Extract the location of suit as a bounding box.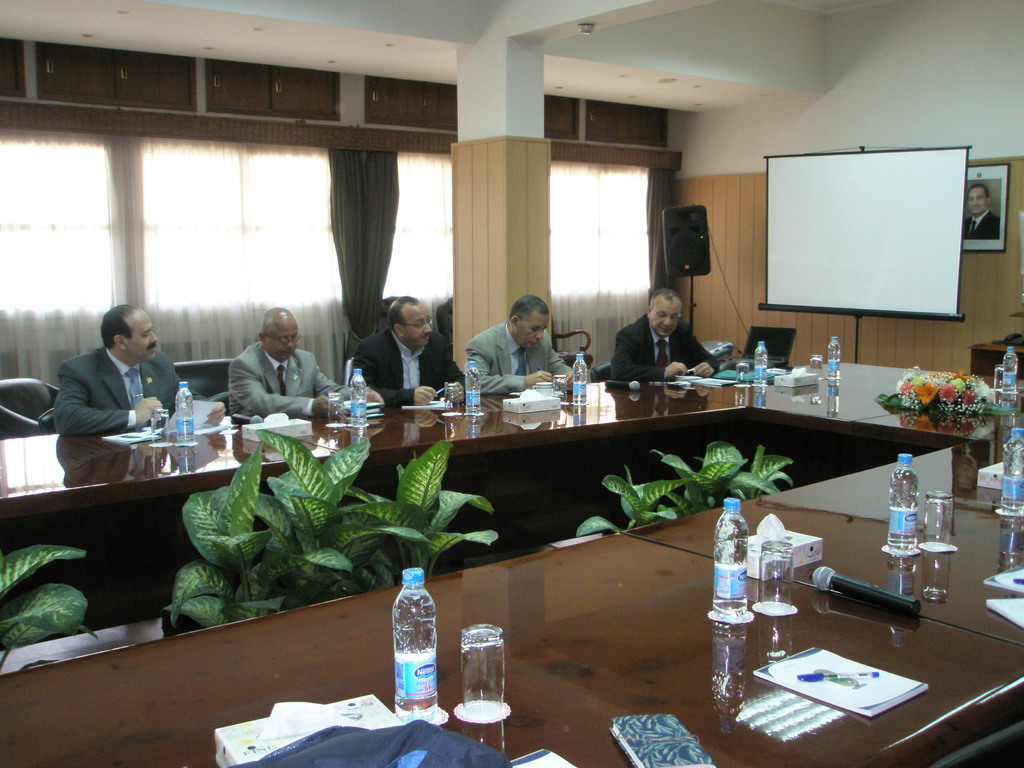
box=[348, 335, 466, 412].
